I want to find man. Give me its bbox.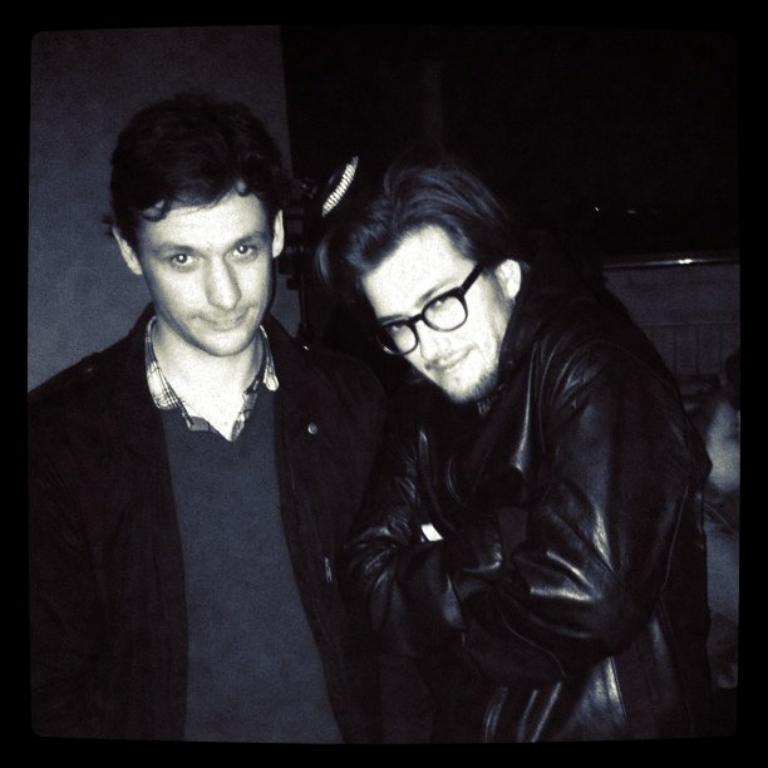
[x1=343, y1=154, x2=709, y2=743].
